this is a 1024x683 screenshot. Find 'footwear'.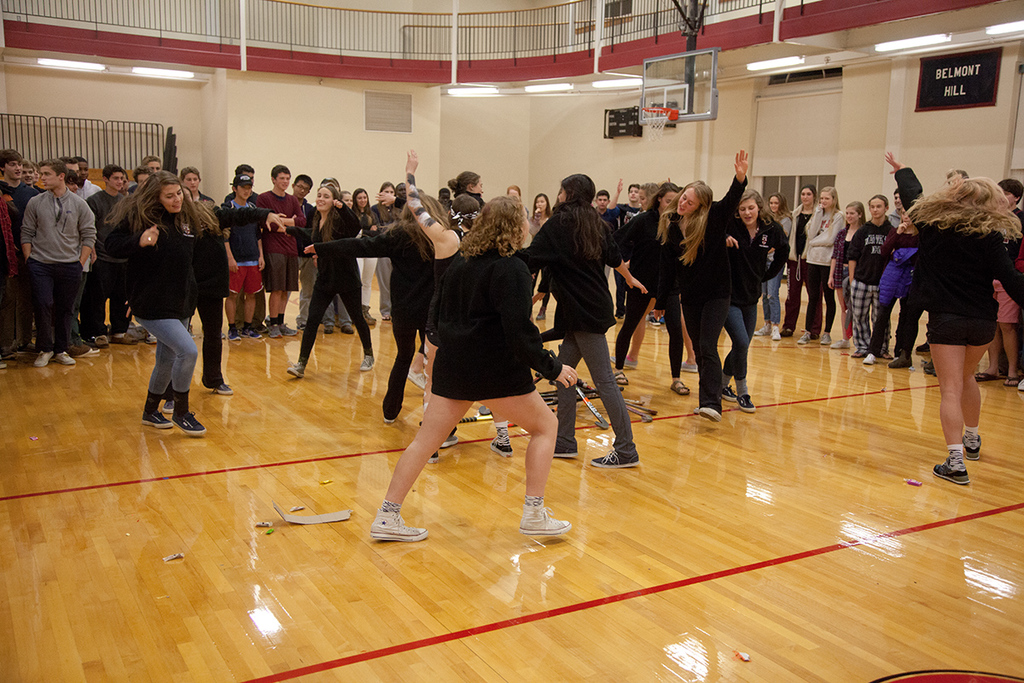
Bounding box: <box>143,397,173,429</box>.
